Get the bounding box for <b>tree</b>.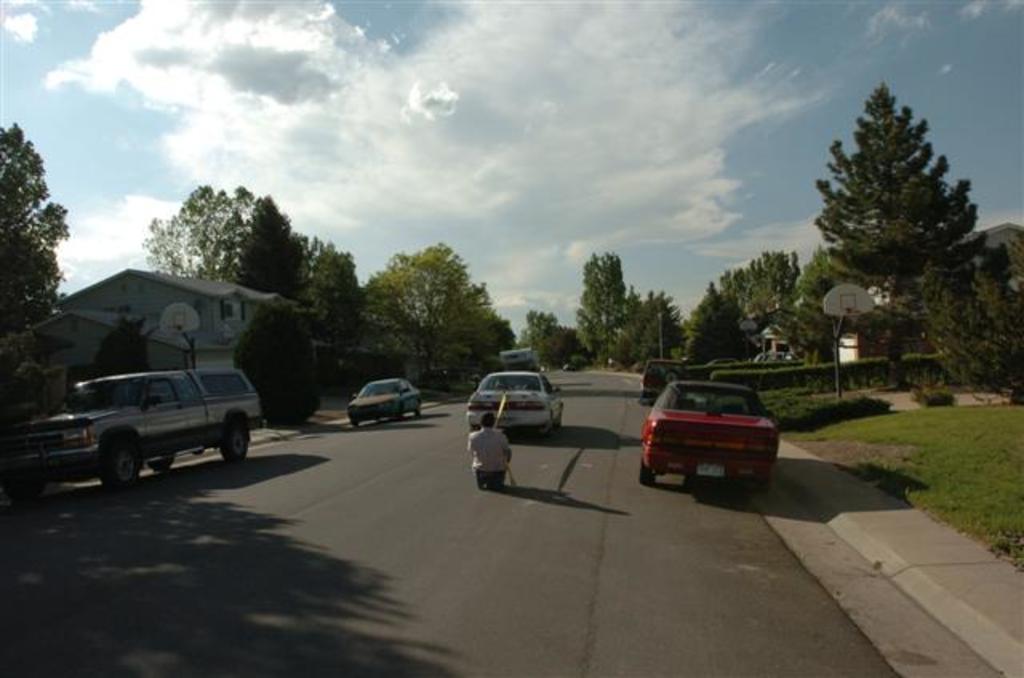
[x1=307, y1=227, x2=384, y2=368].
